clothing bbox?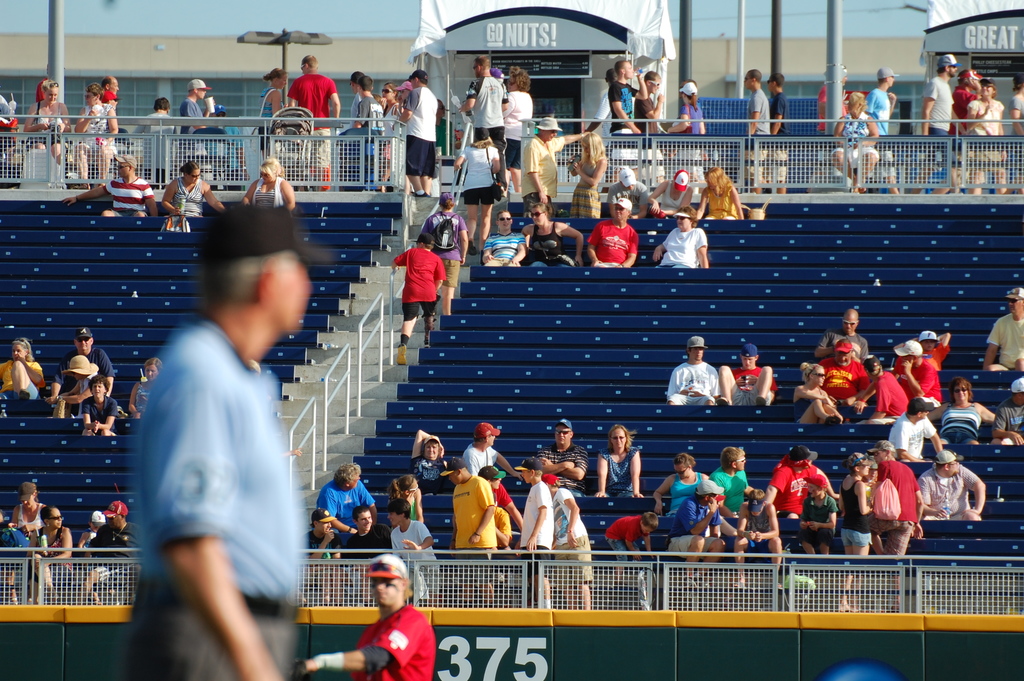
<region>463, 443, 495, 476</region>
